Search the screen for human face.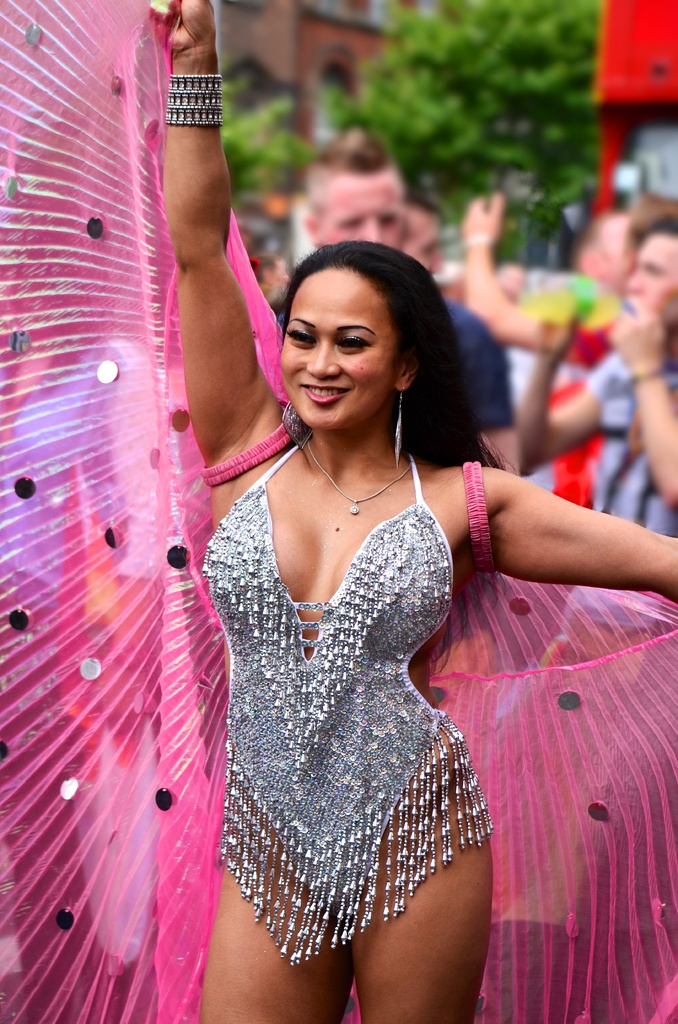
Found at BBox(590, 212, 631, 296).
